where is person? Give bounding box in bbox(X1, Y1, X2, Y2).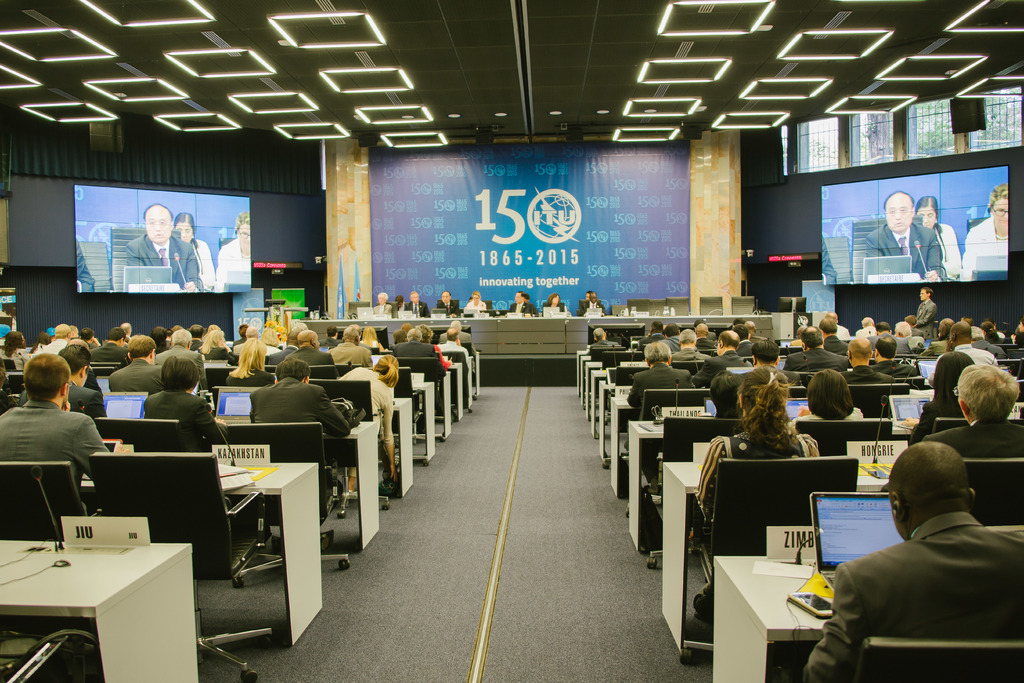
bbox(124, 206, 199, 293).
